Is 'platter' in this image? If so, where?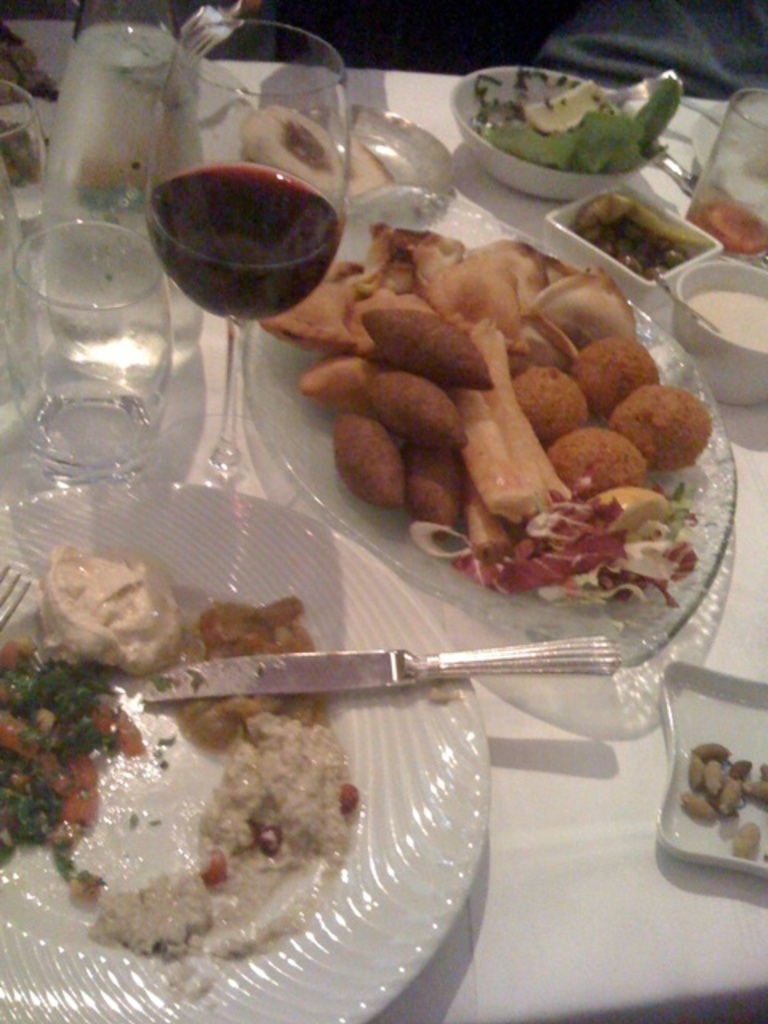
Yes, at x1=571, y1=198, x2=693, y2=278.
